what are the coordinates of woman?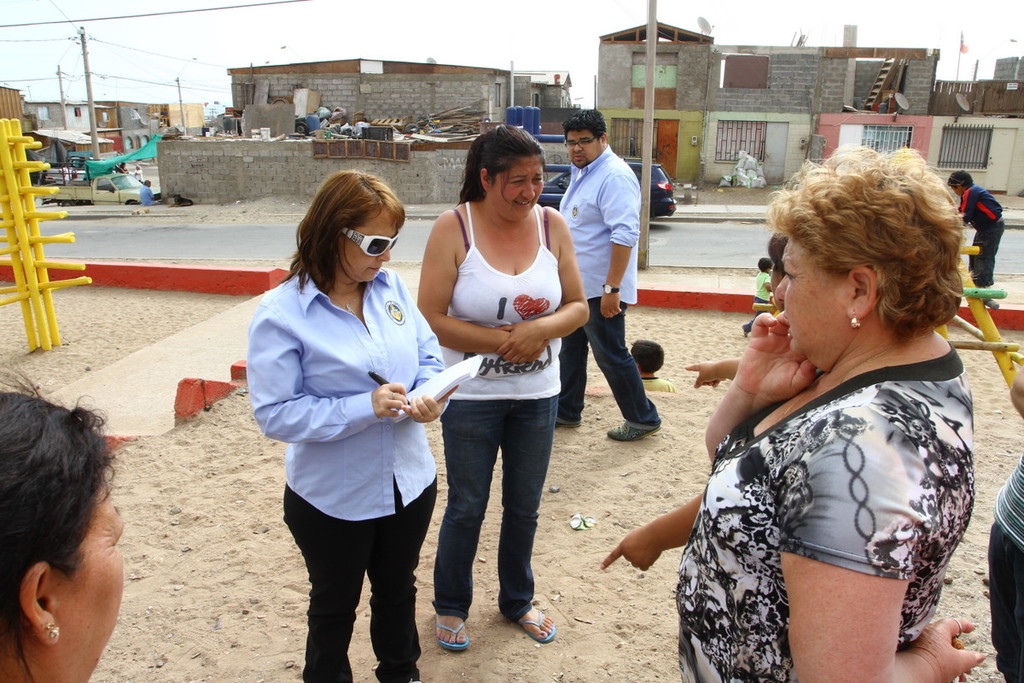
x1=641 y1=148 x2=1000 y2=675.
